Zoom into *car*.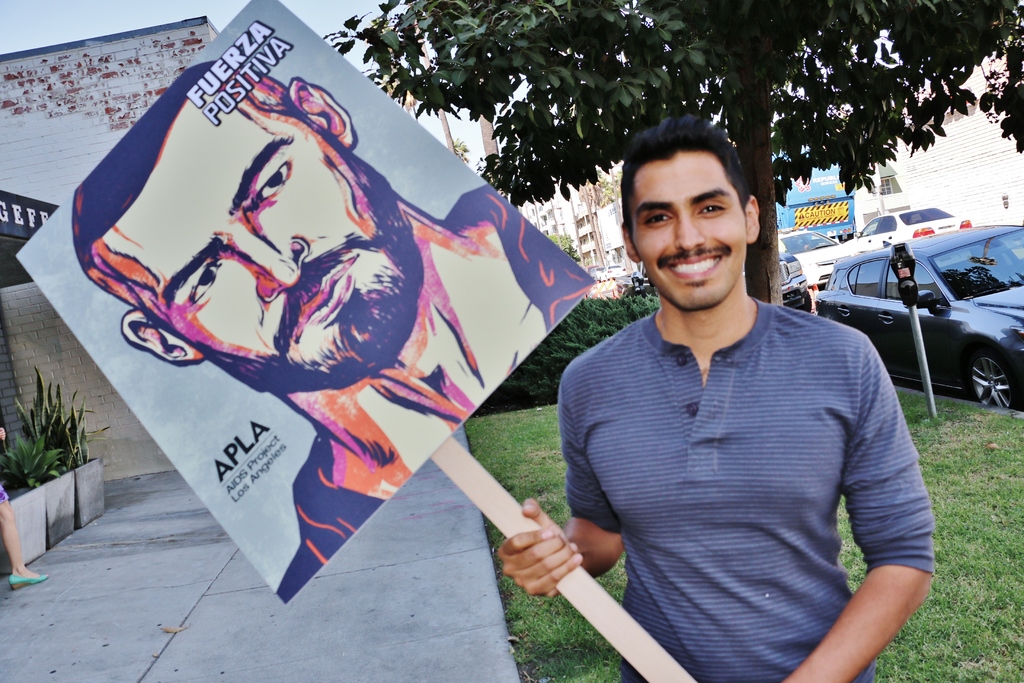
Zoom target: detection(776, 227, 854, 288).
